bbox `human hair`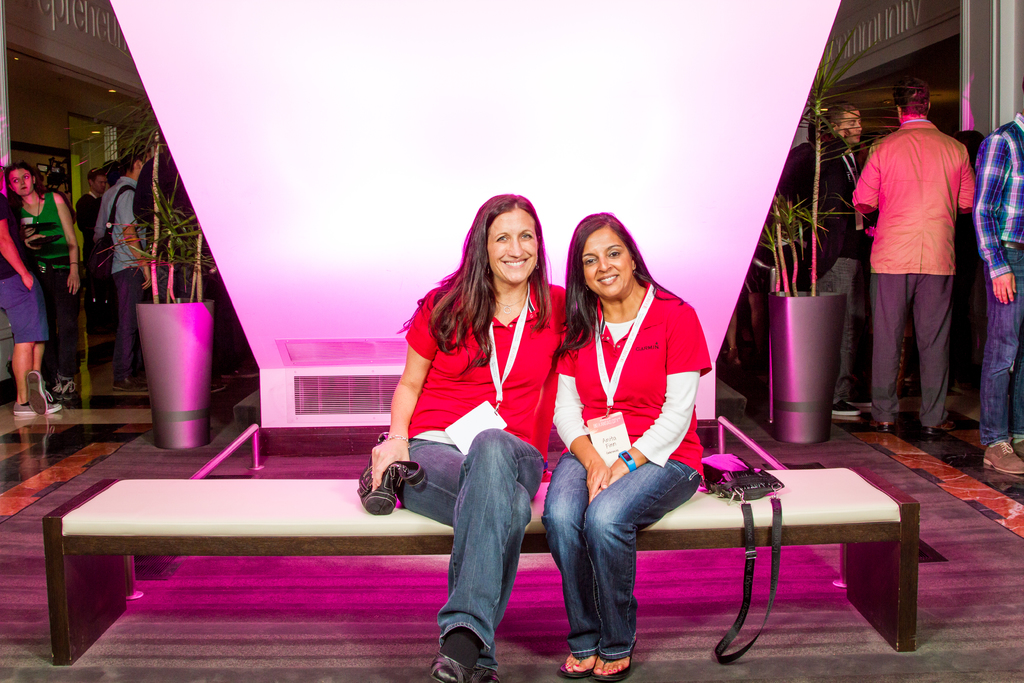
l=88, t=169, r=99, b=179
